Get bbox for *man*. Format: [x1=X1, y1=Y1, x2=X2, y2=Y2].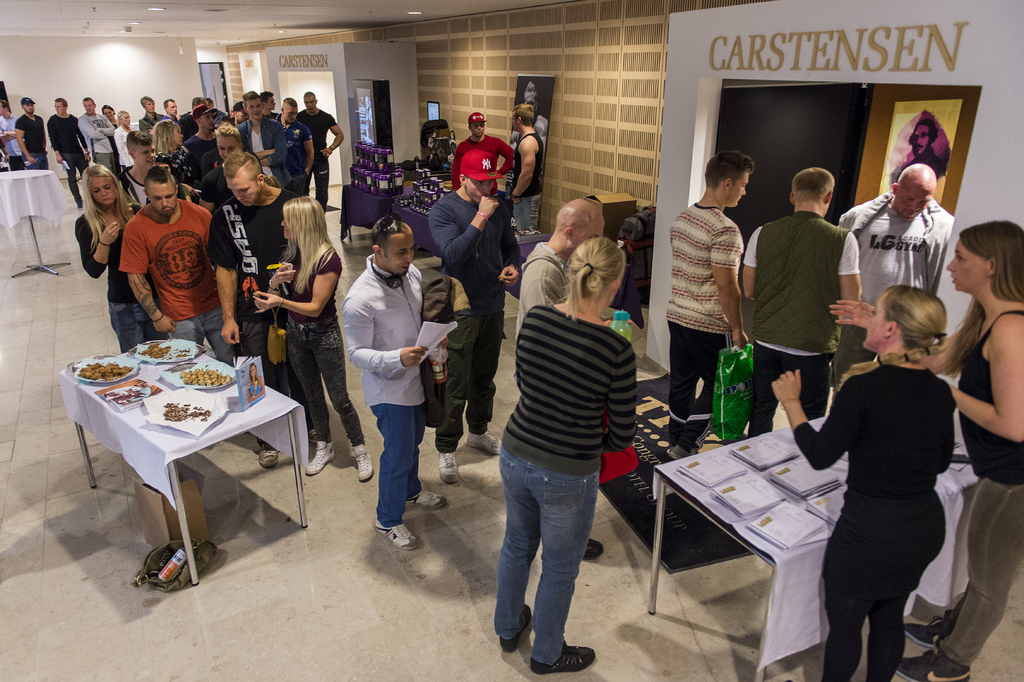
[x1=239, y1=93, x2=288, y2=190].
